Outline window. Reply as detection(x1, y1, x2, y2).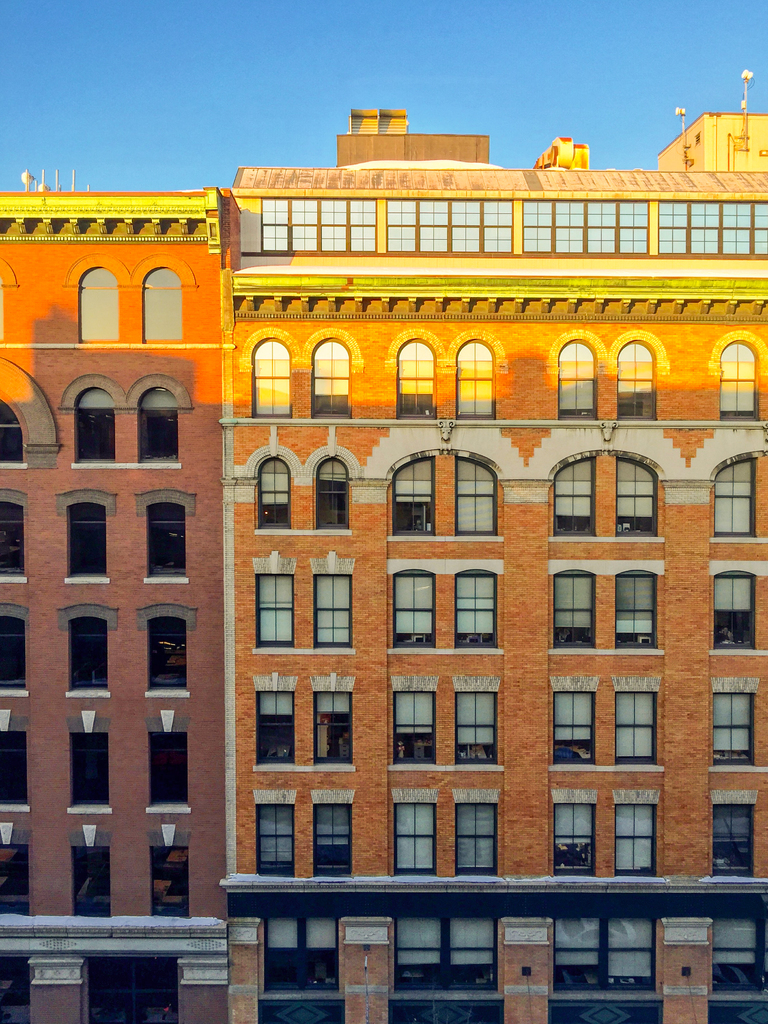
detection(0, 729, 22, 809).
